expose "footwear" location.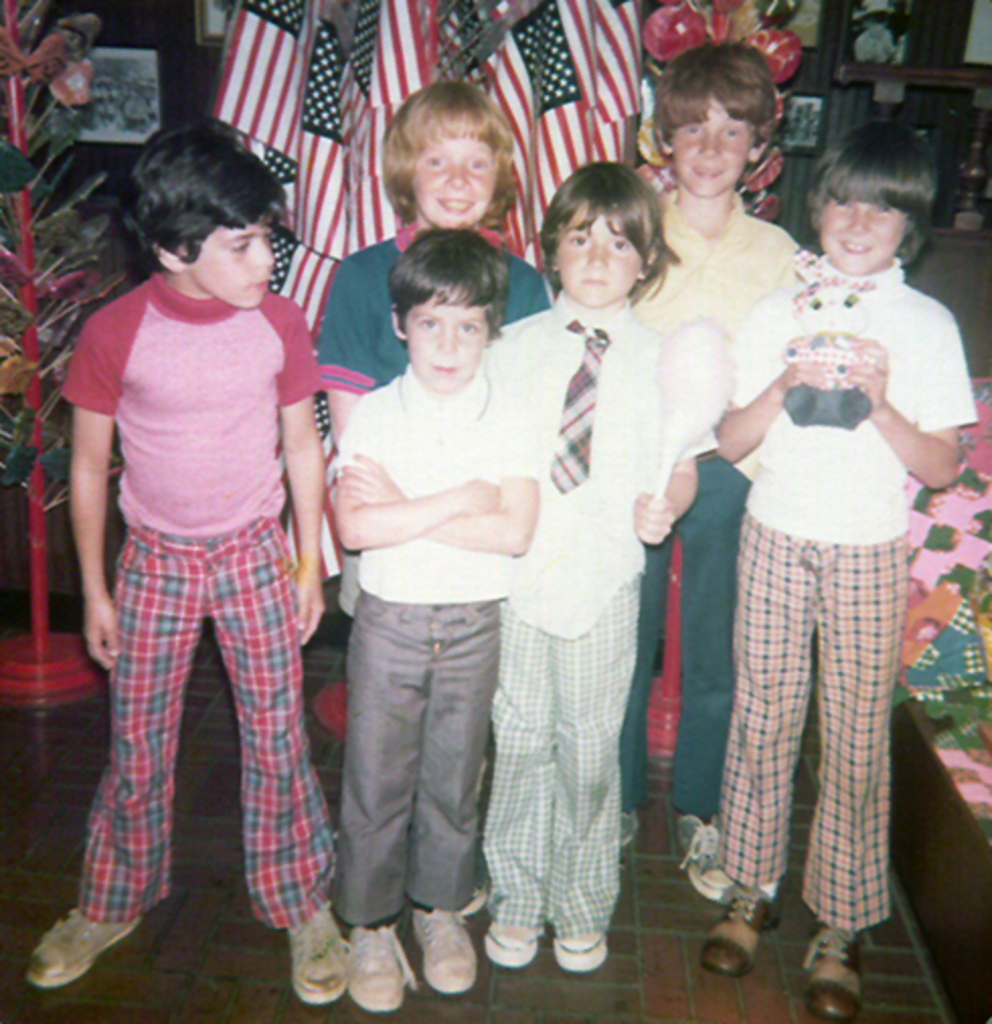
Exposed at {"left": 285, "top": 911, "right": 346, "bottom": 1008}.
